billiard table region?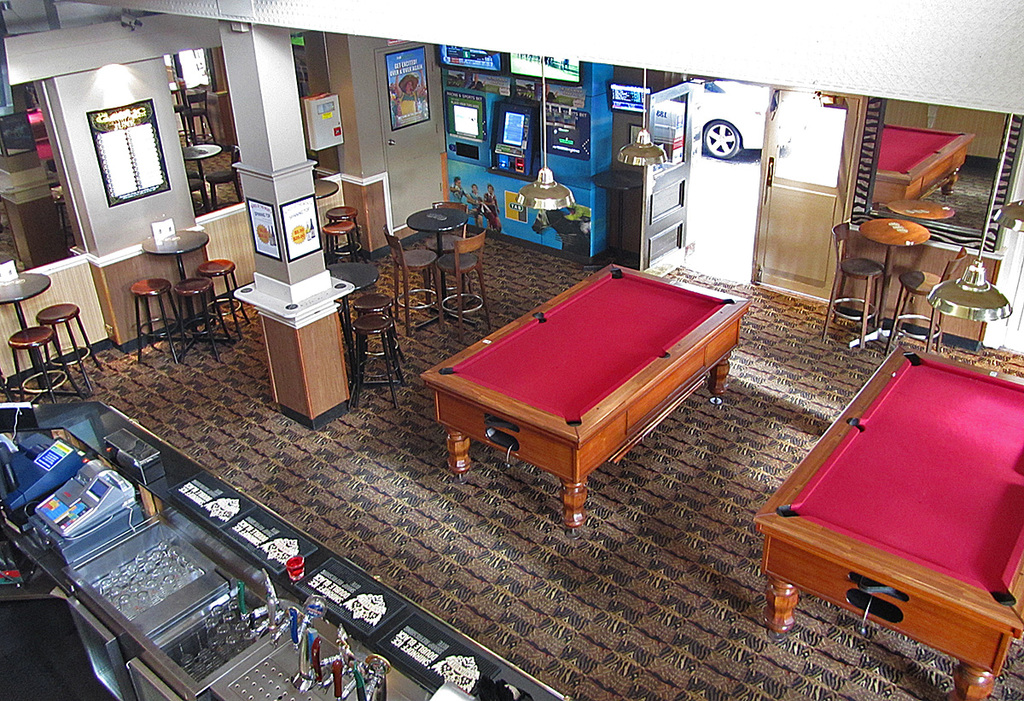
752 338 1023 700
